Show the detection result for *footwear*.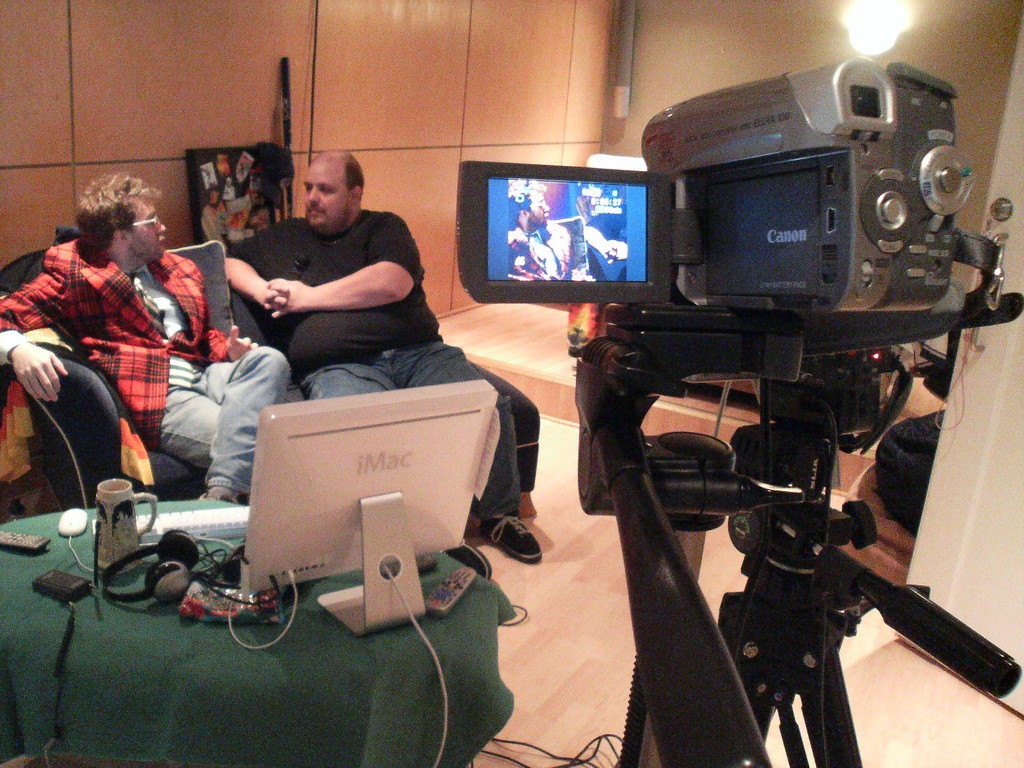
{"left": 481, "top": 515, "right": 541, "bottom": 566}.
